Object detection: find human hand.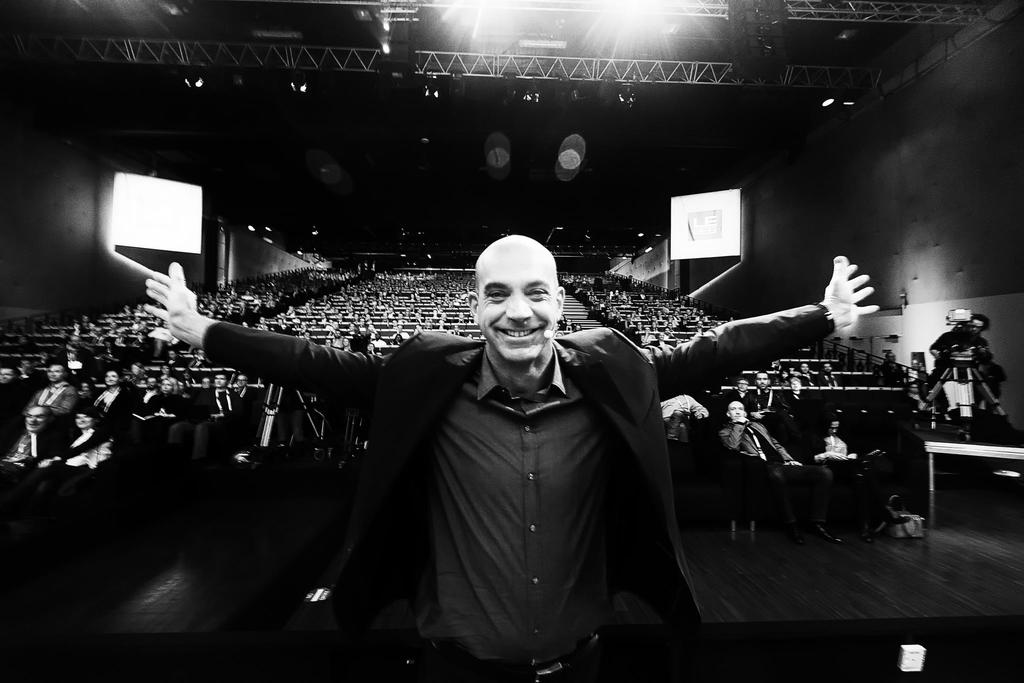
{"x1": 810, "y1": 260, "x2": 902, "y2": 328}.
